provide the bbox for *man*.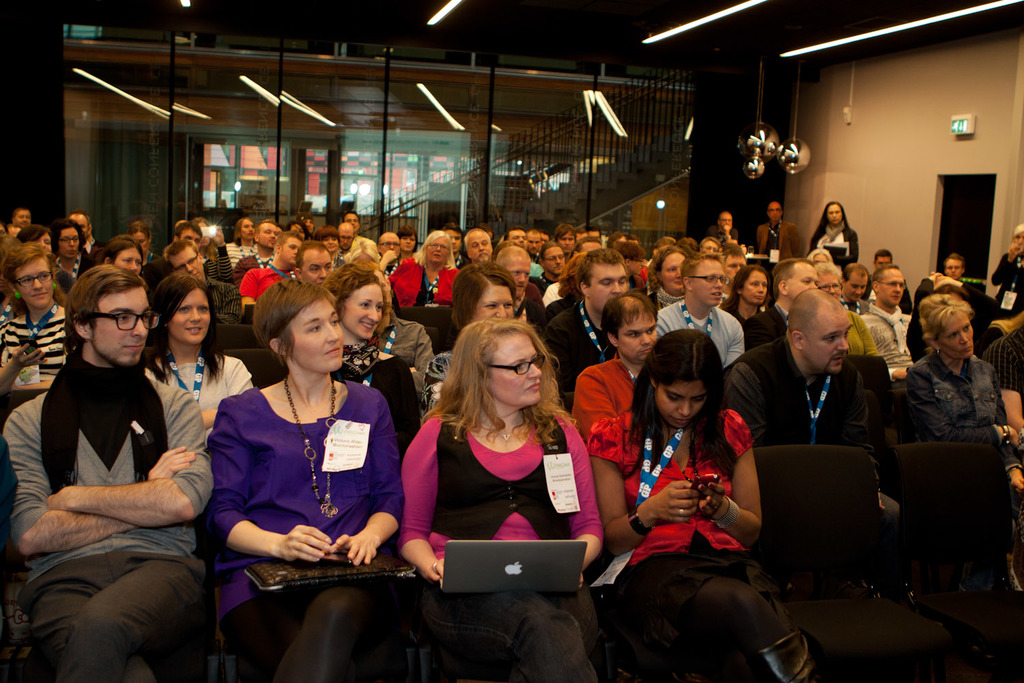
237 219 281 286.
